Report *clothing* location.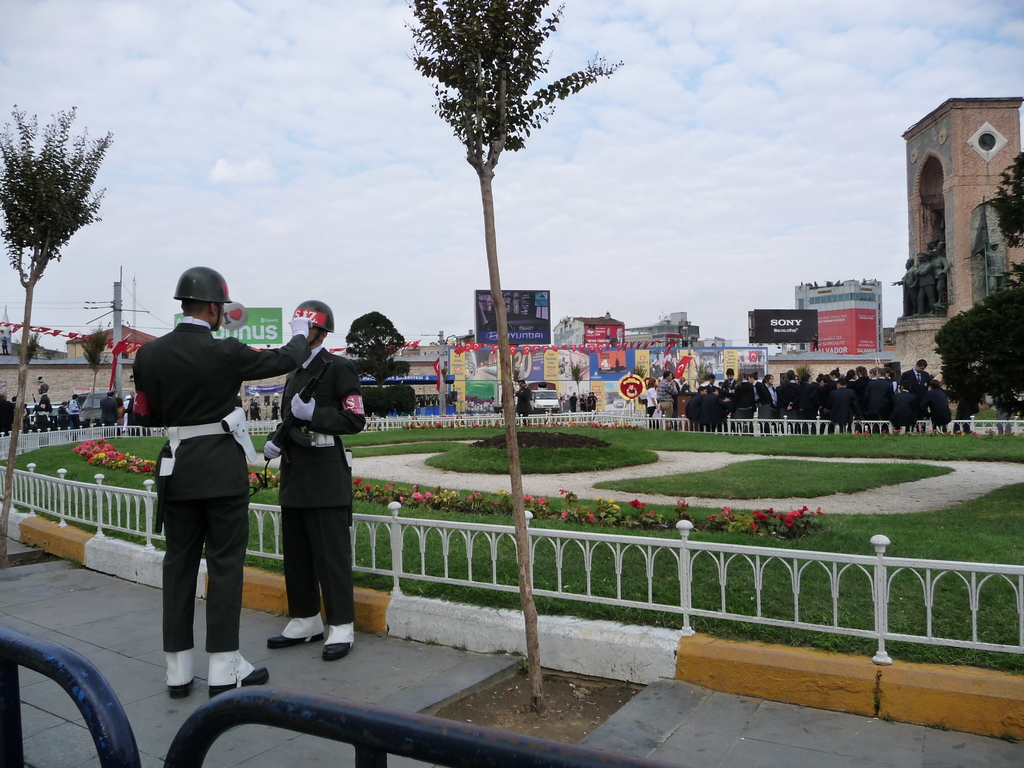
Report: [861, 379, 894, 416].
